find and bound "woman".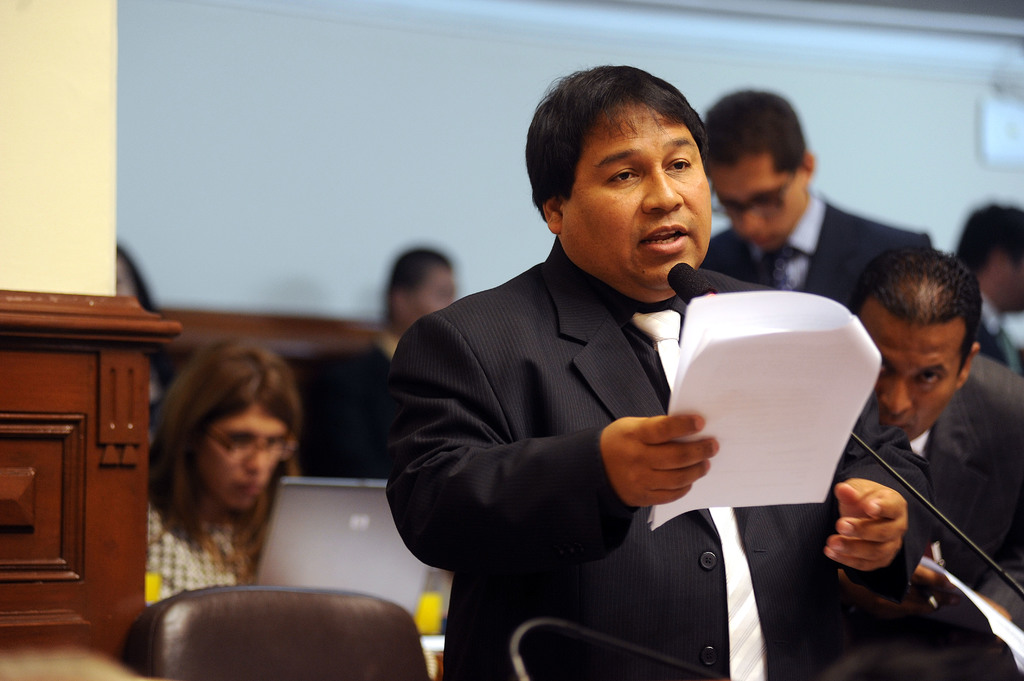
Bound: [x1=83, y1=365, x2=405, y2=633].
